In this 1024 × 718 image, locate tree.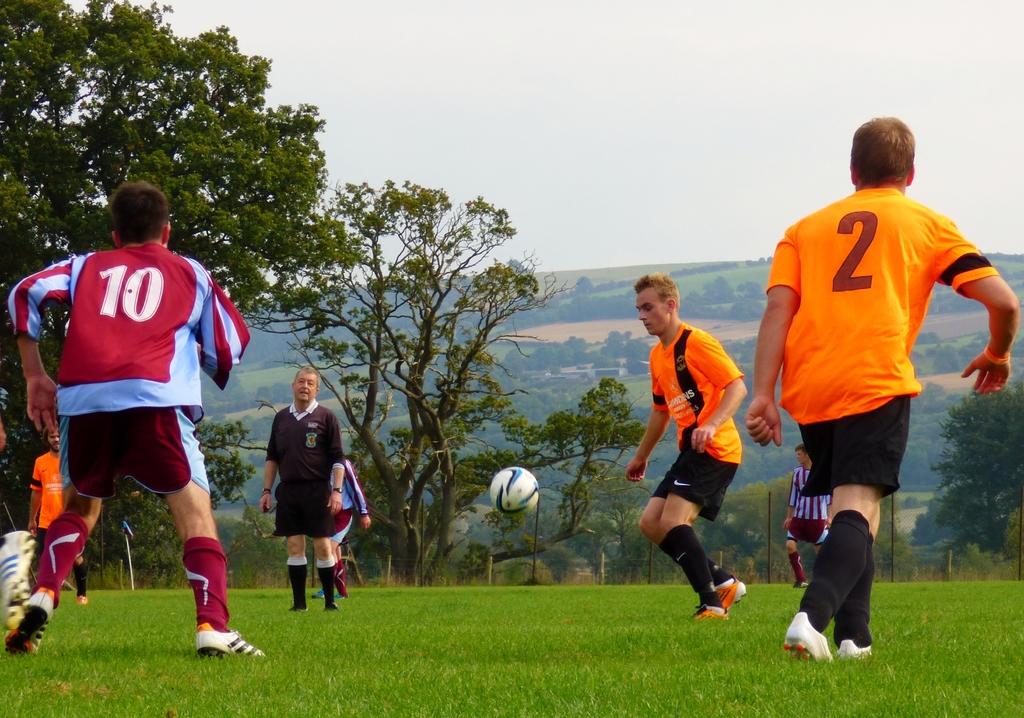
Bounding box: x1=911 y1=367 x2=1023 y2=556.
